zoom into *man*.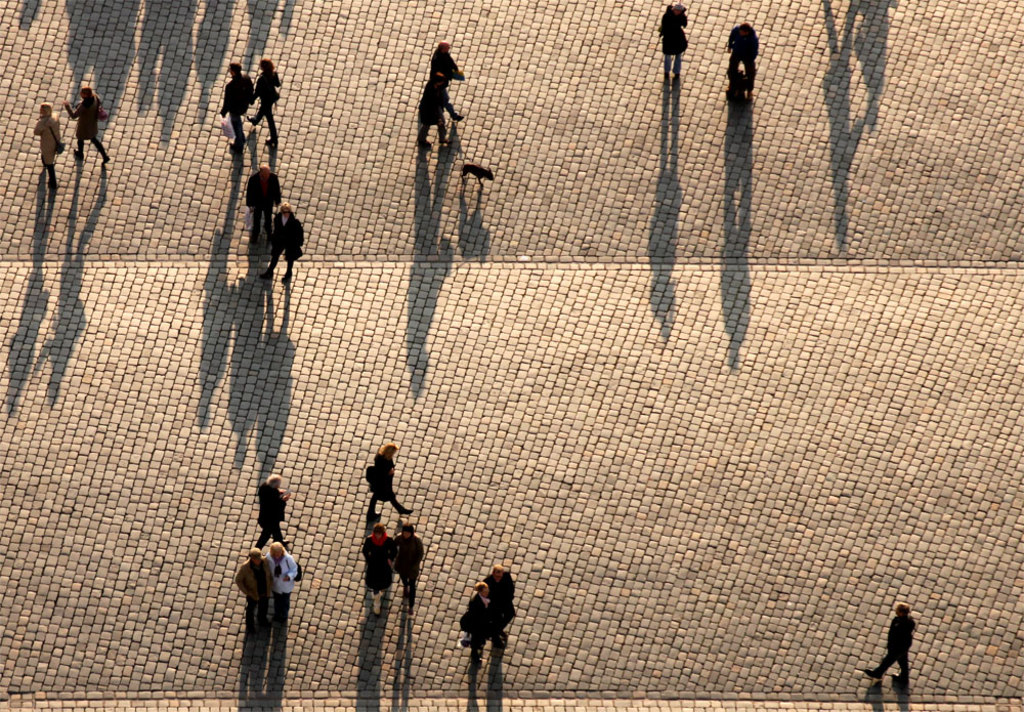
Zoom target: left=418, top=68, right=451, bottom=151.
